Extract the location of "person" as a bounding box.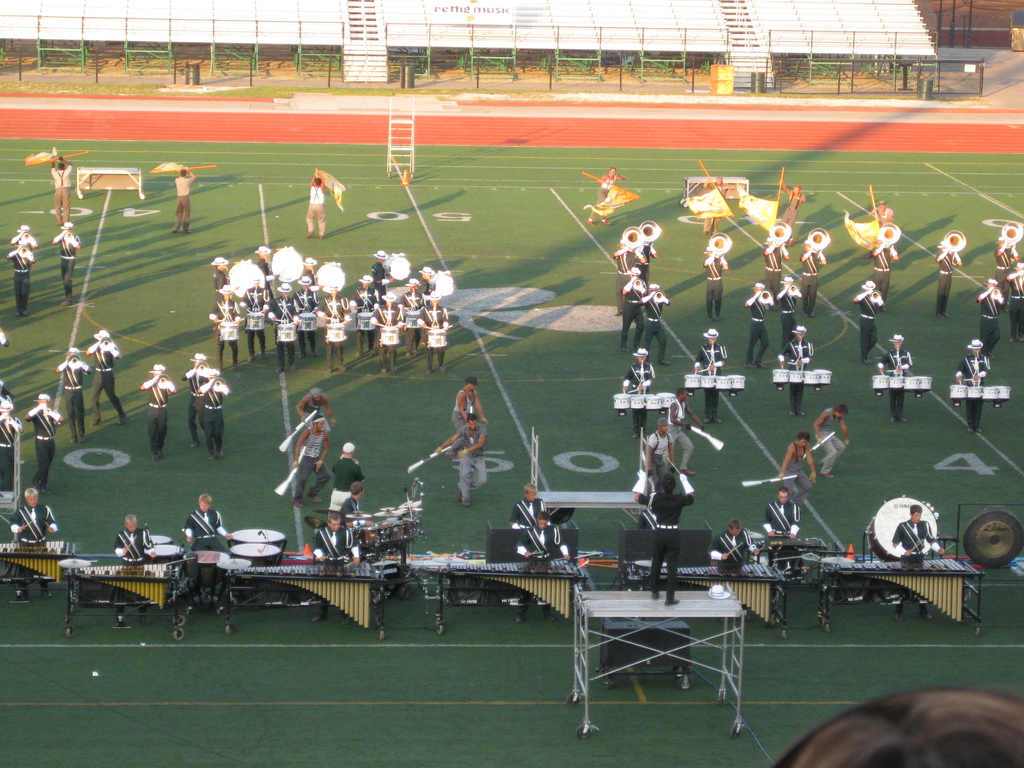
select_region(872, 198, 893, 227).
